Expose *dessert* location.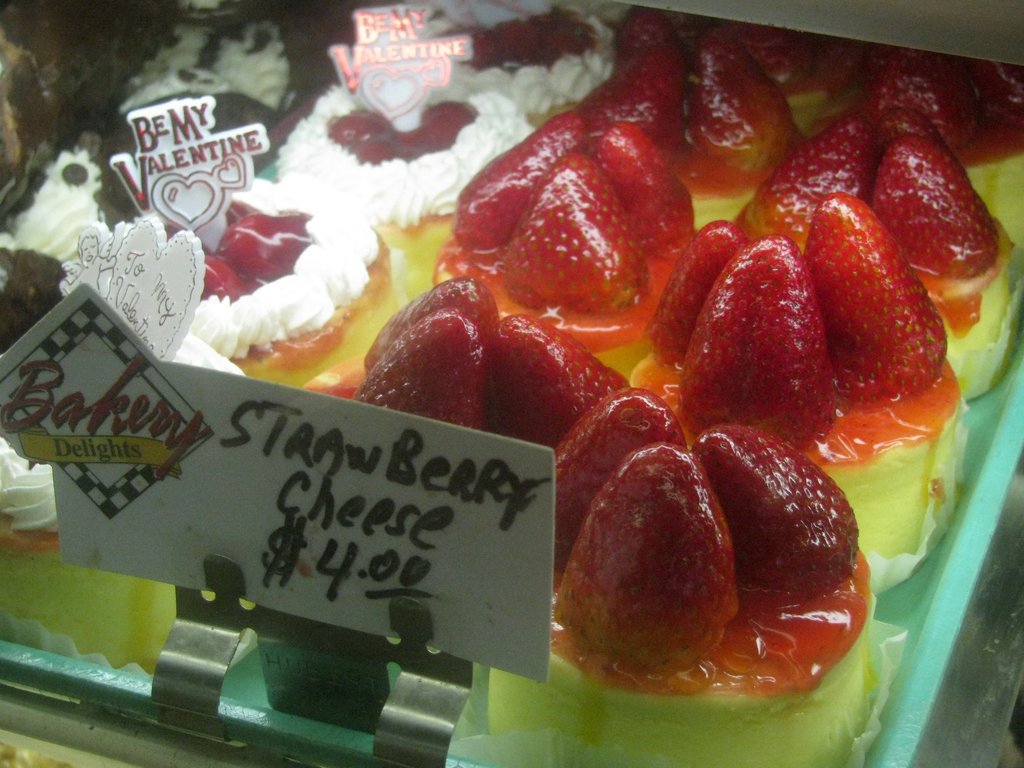
Exposed at [456, 104, 696, 311].
